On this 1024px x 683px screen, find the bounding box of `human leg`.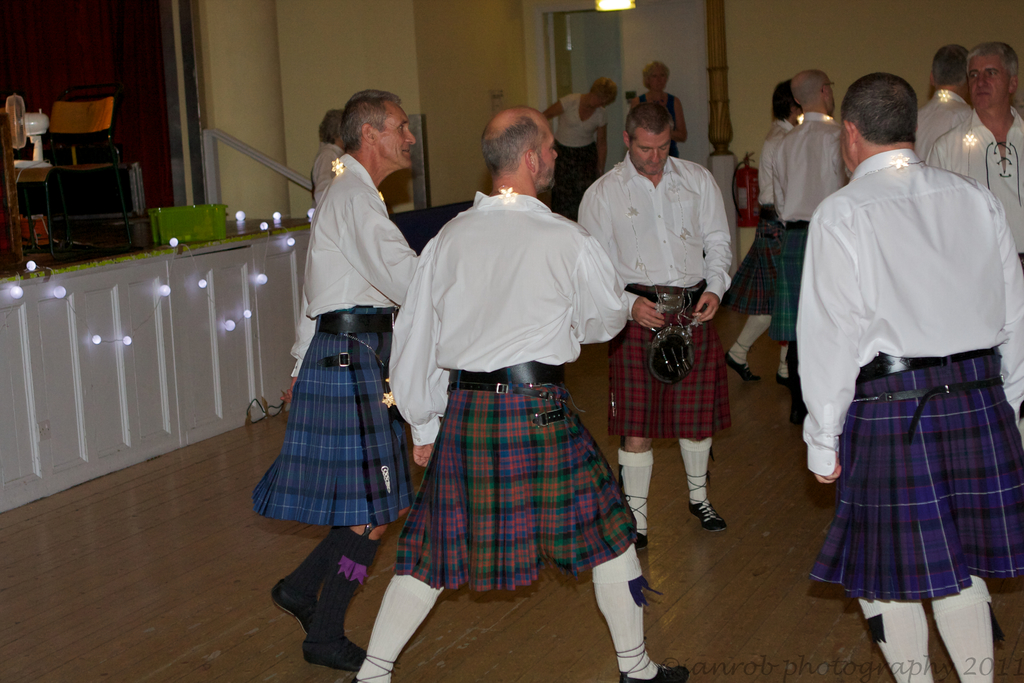
Bounding box: {"left": 515, "top": 372, "right": 690, "bottom": 682}.
